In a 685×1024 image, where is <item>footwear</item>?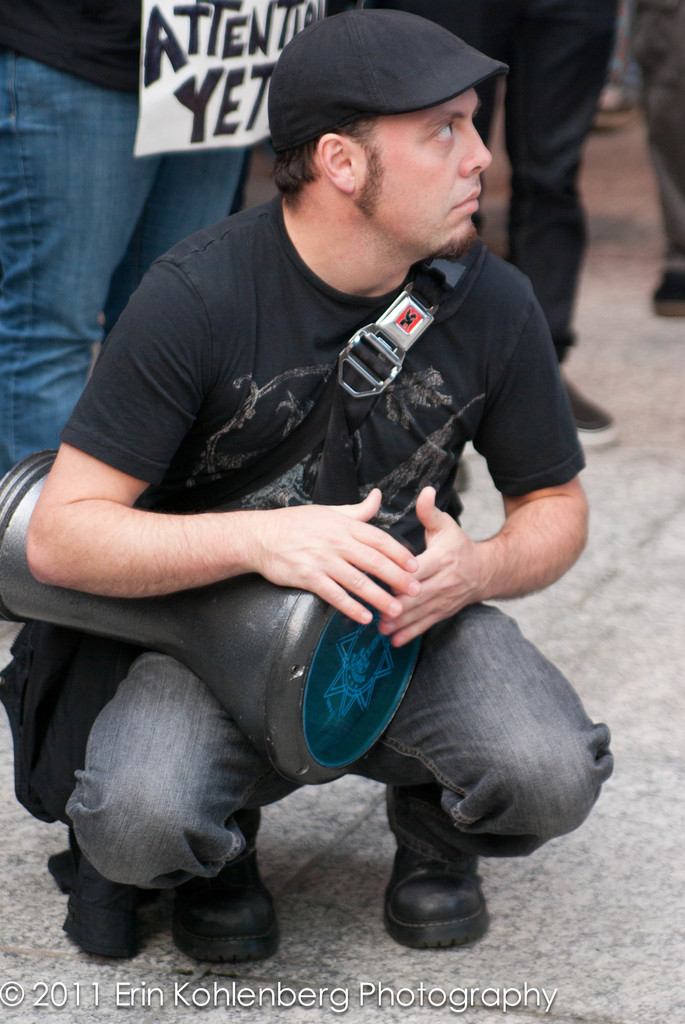
BBox(651, 268, 684, 316).
